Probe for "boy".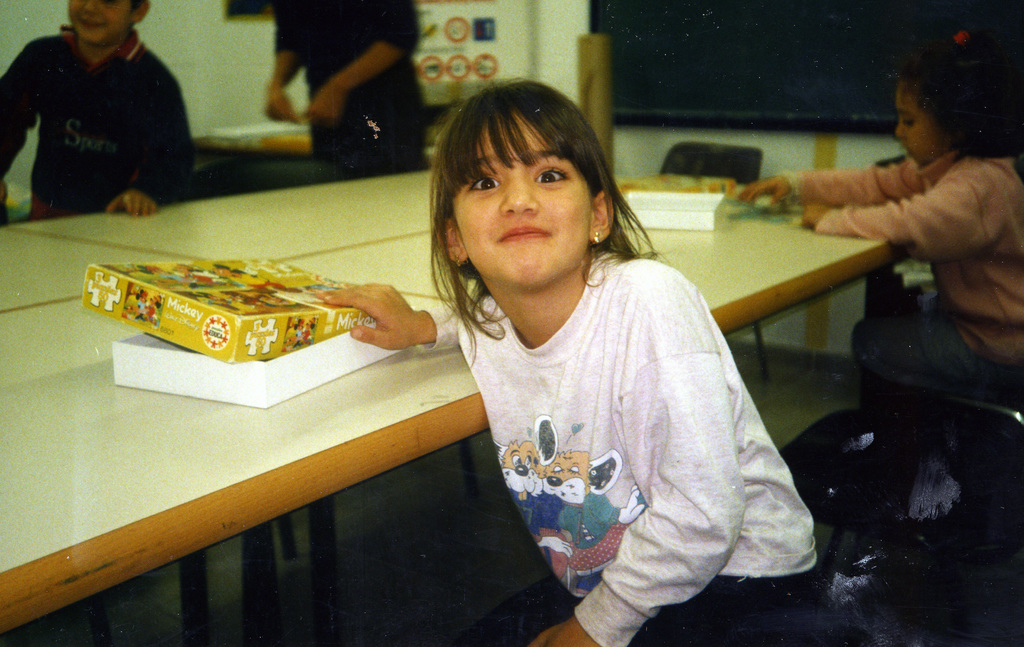
Probe result: left=0, top=0, right=206, bottom=226.
